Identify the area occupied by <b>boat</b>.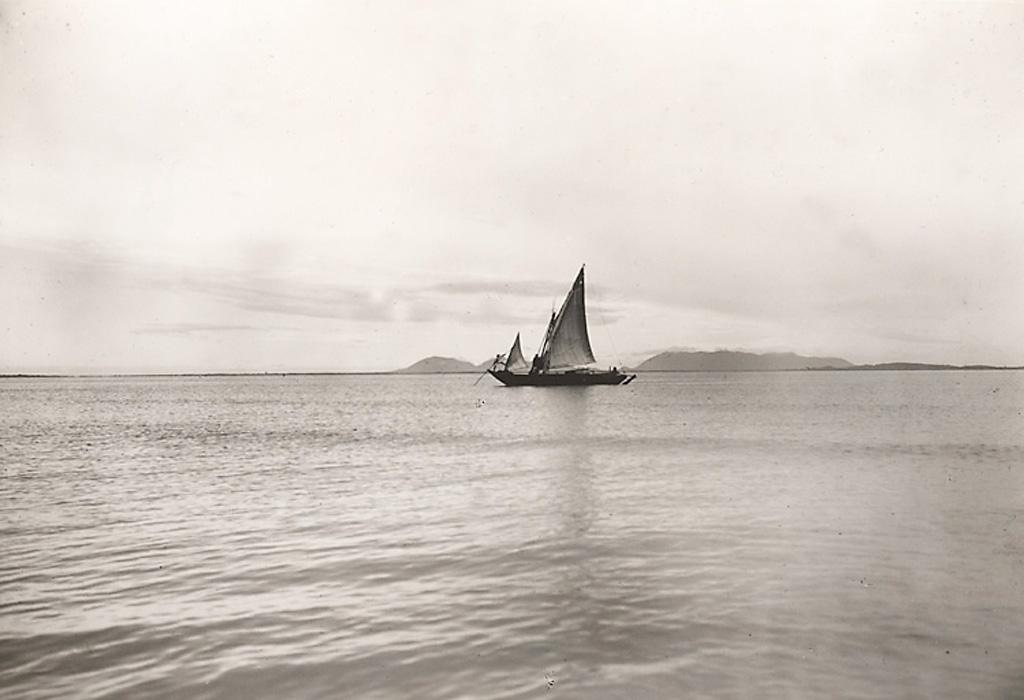
Area: pyautogui.locateOnScreen(491, 259, 639, 390).
